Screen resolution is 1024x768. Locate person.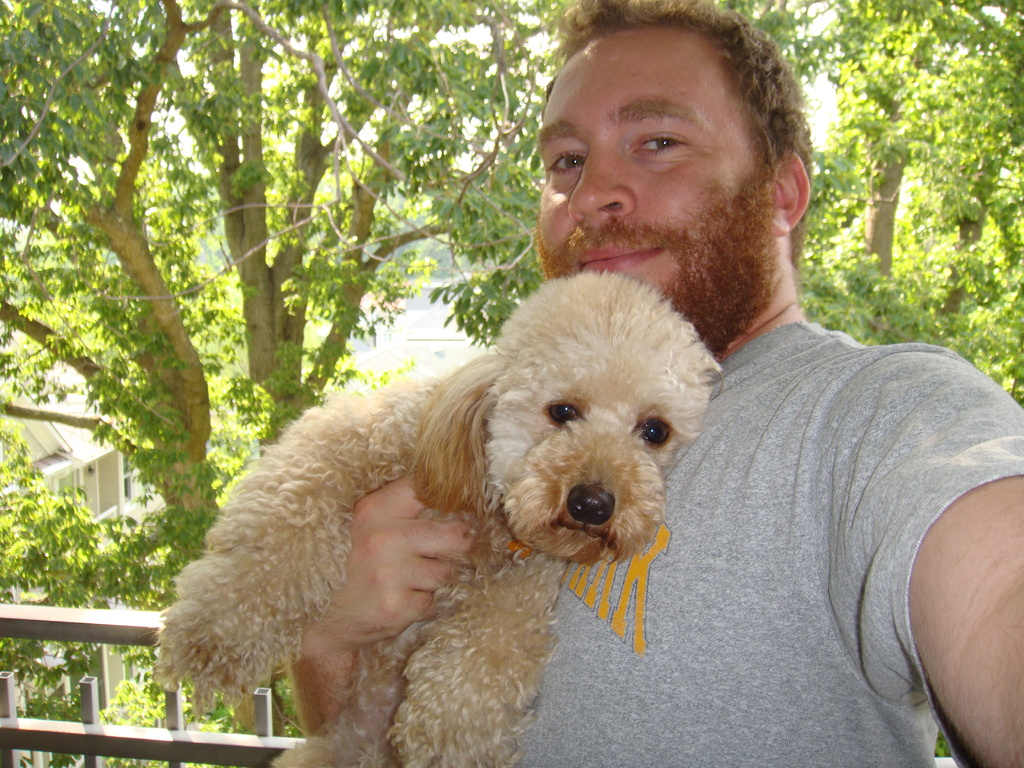
pyautogui.locateOnScreen(288, 0, 1023, 767).
